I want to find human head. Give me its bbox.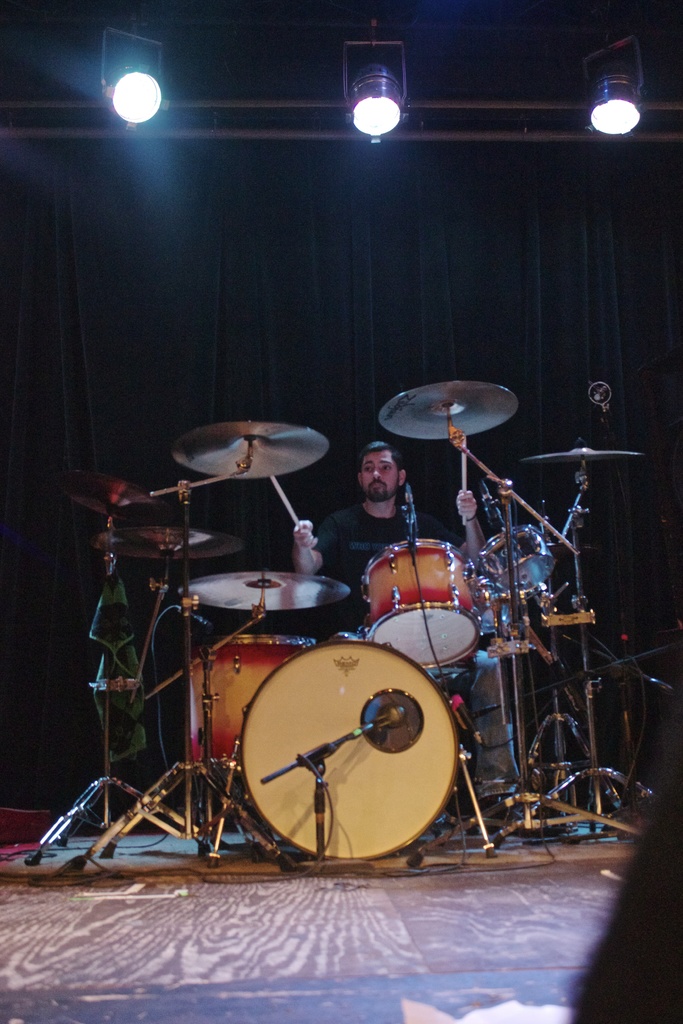
select_region(349, 427, 401, 491).
